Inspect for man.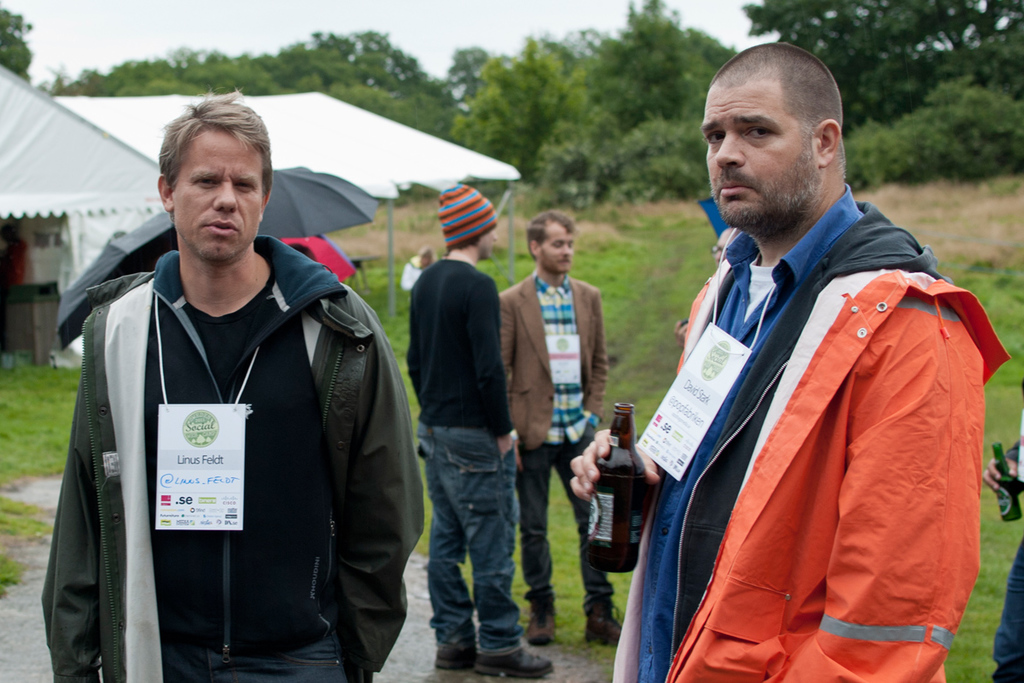
Inspection: bbox(45, 86, 420, 682).
